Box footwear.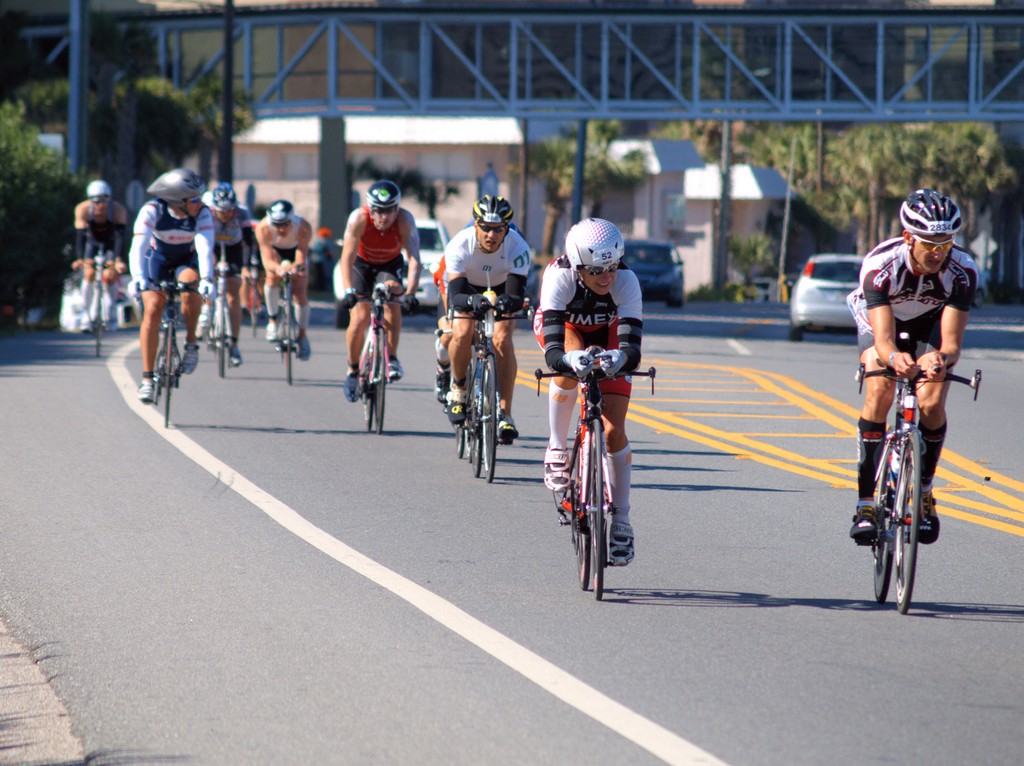
detection(177, 349, 198, 377).
